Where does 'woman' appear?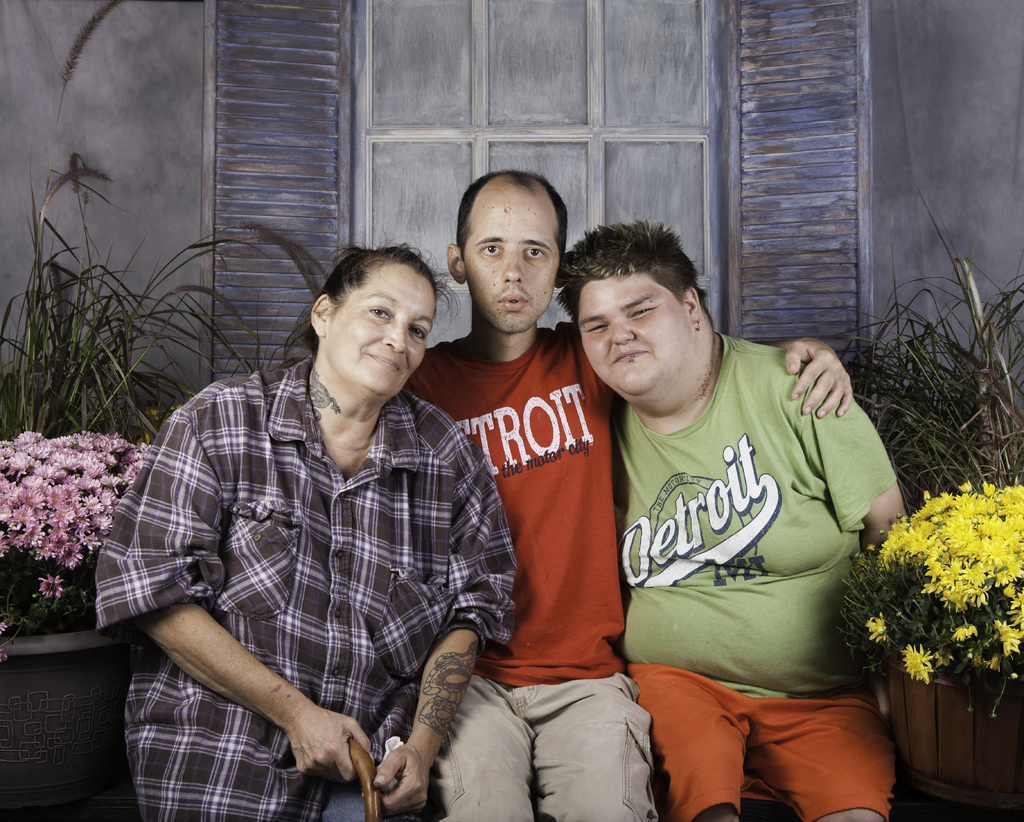
Appears at select_region(109, 226, 499, 818).
